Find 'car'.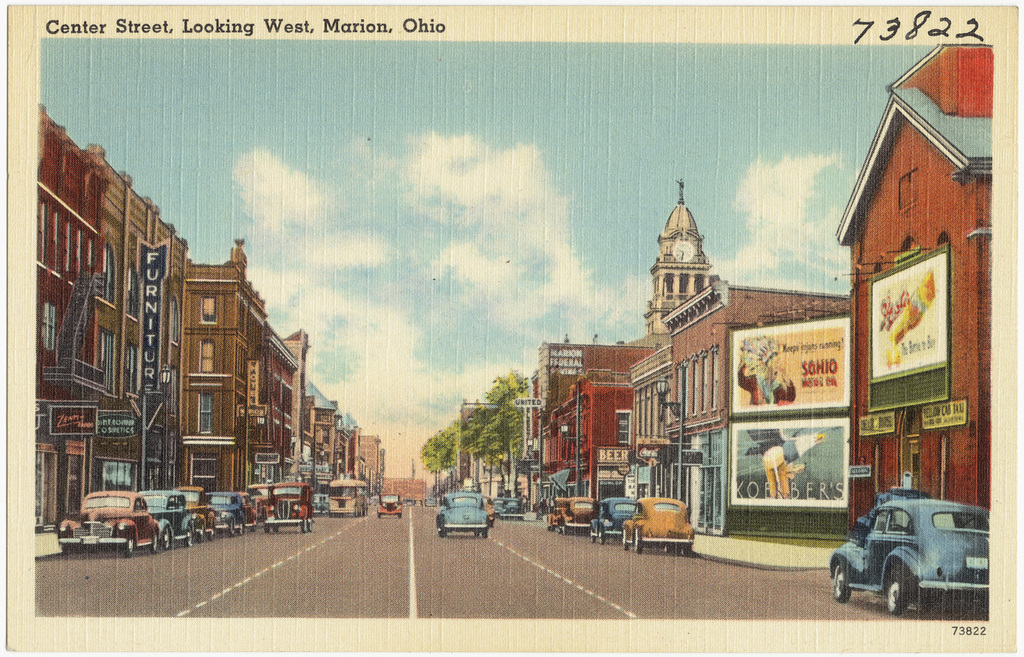
{"left": 381, "top": 493, "right": 402, "bottom": 519}.
